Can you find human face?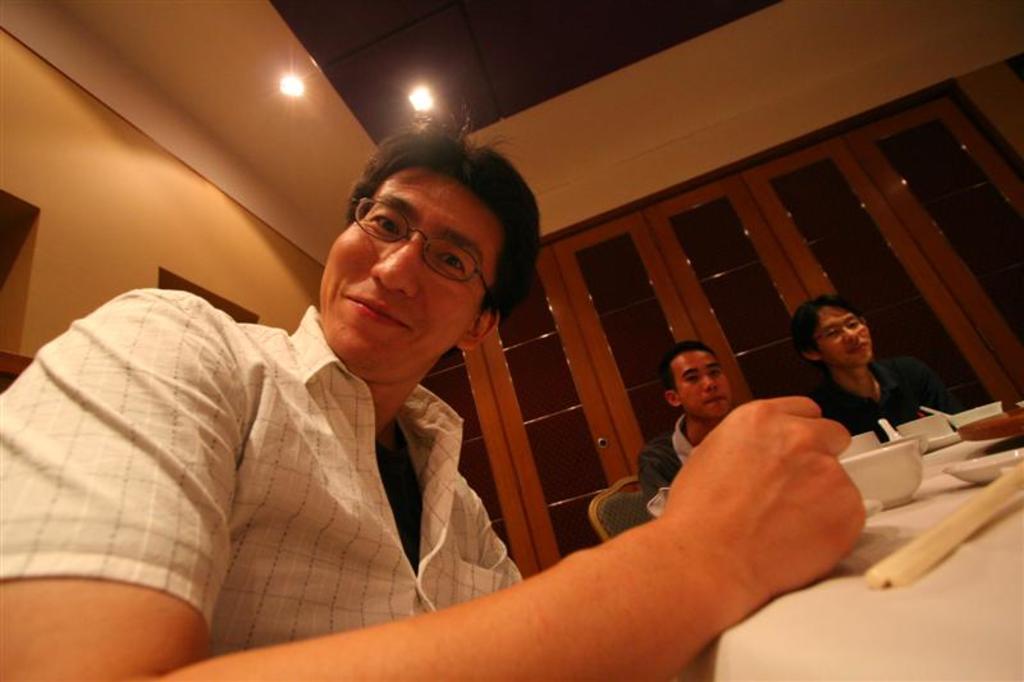
Yes, bounding box: locate(669, 349, 732, 417).
